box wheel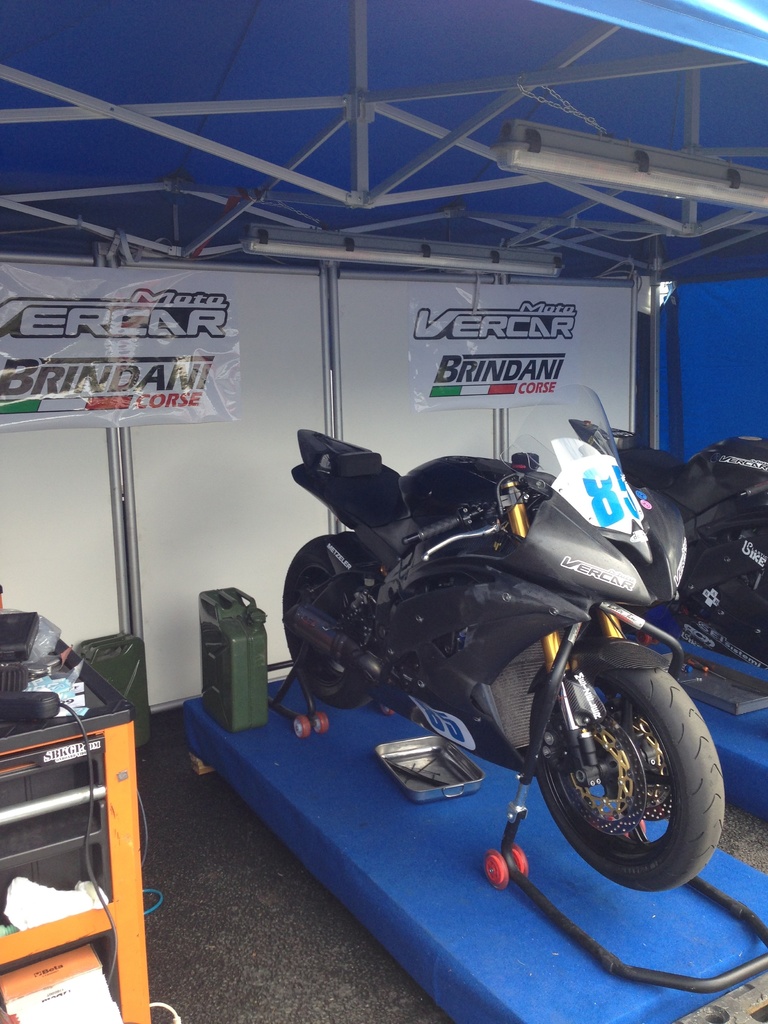
pyautogui.locateOnScreen(556, 714, 643, 833)
